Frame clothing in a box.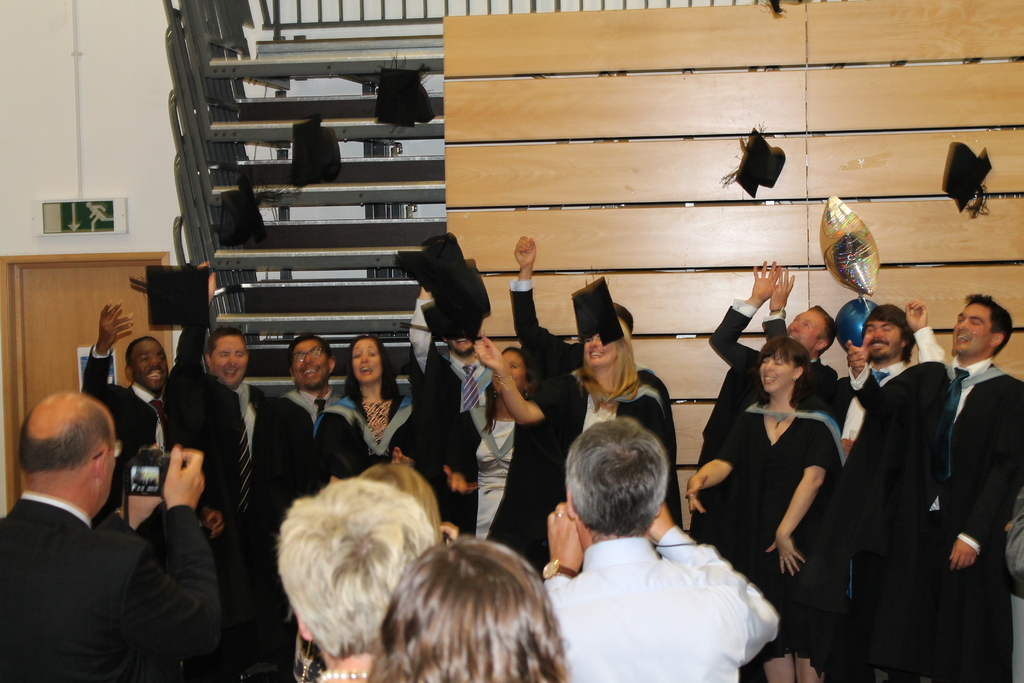
bbox=(1, 493, 237, 682).
